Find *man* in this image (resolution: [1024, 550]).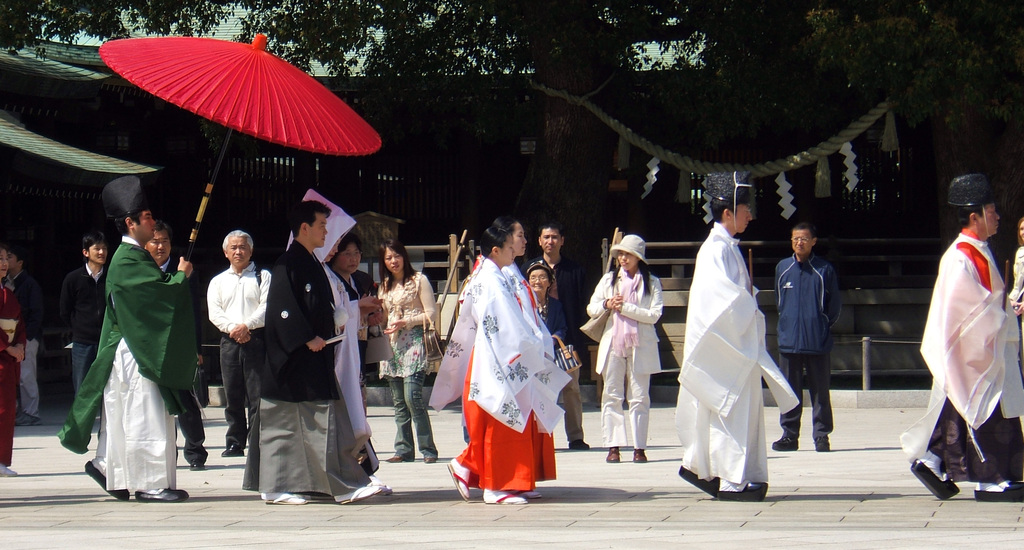
[x1=261, y1=200, x2=383, y2=506].
